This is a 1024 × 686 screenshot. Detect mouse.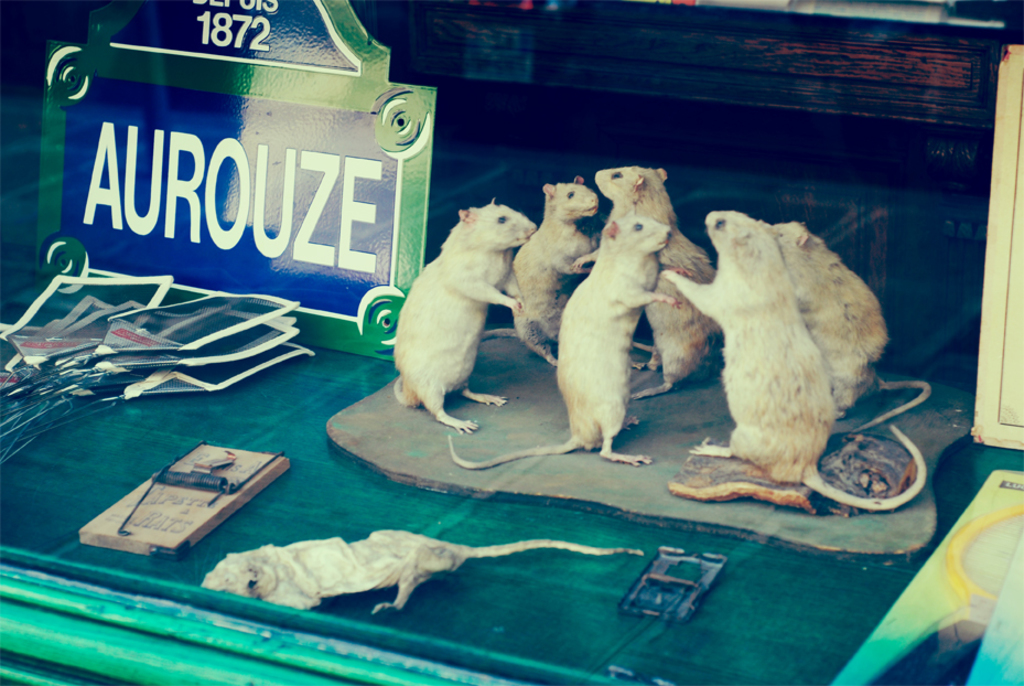
box=[569, 163, 718, 401].
